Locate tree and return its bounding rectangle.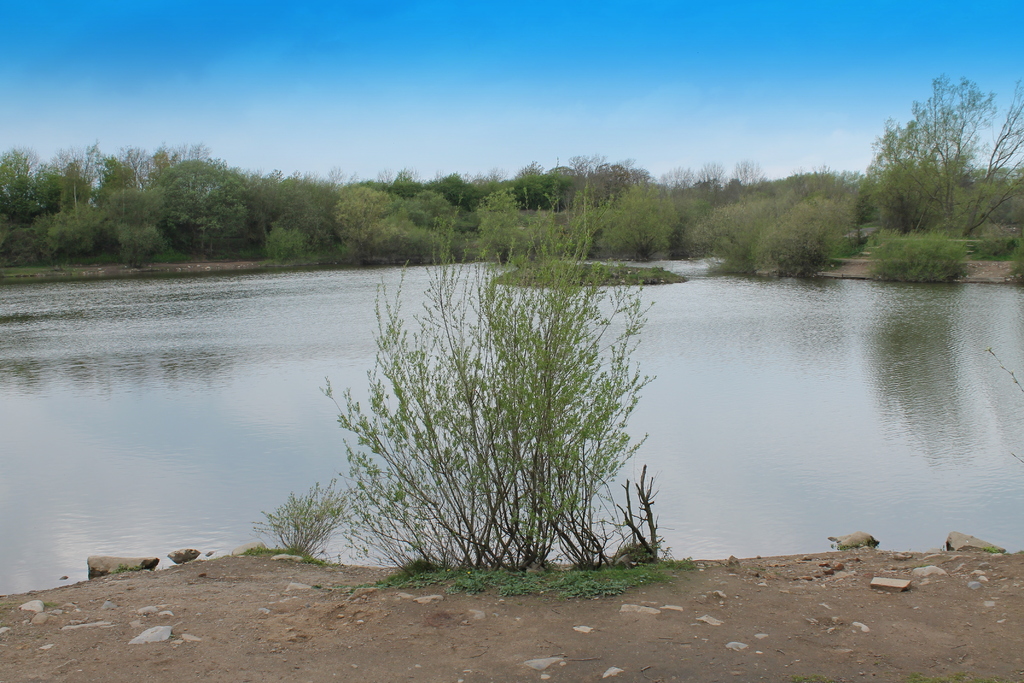
rect(263, 205, 700, 584).
